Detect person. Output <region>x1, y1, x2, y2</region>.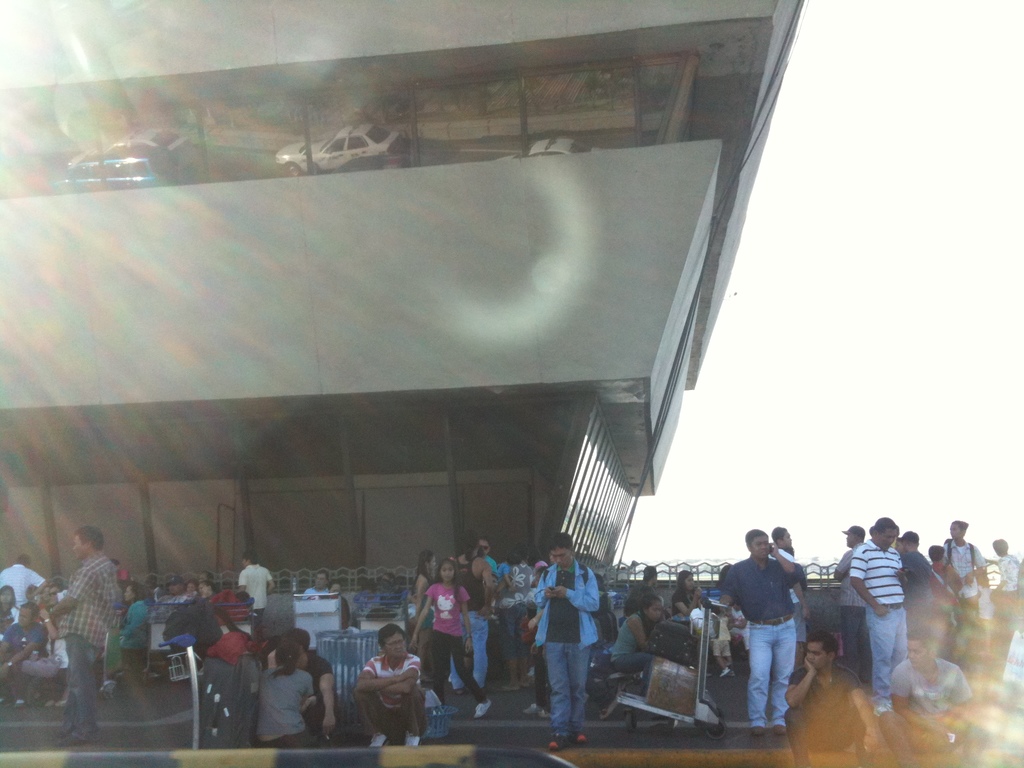
<region>0, 585, 17, 646</region>.
